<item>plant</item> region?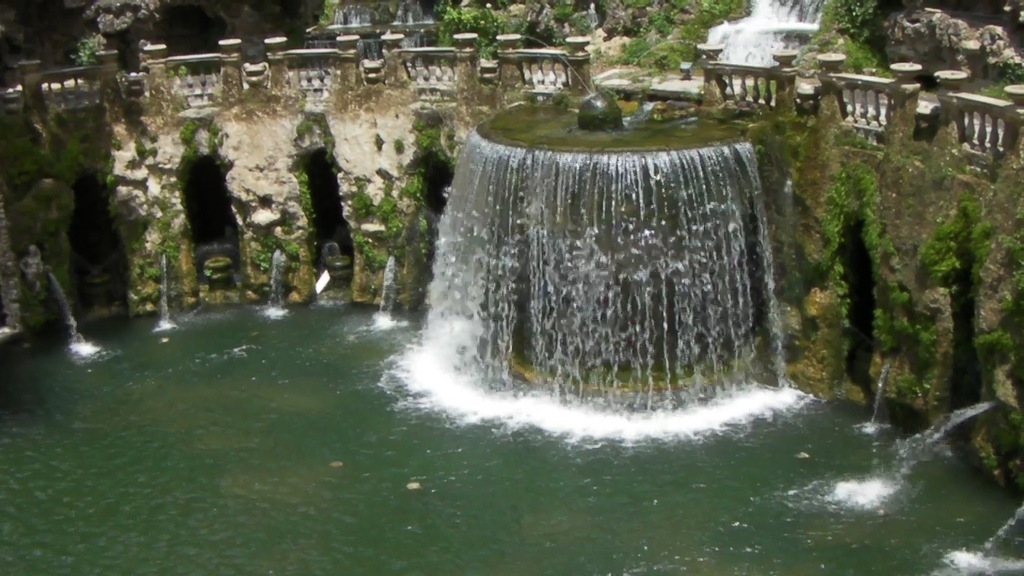
202, 264, 214, 280
